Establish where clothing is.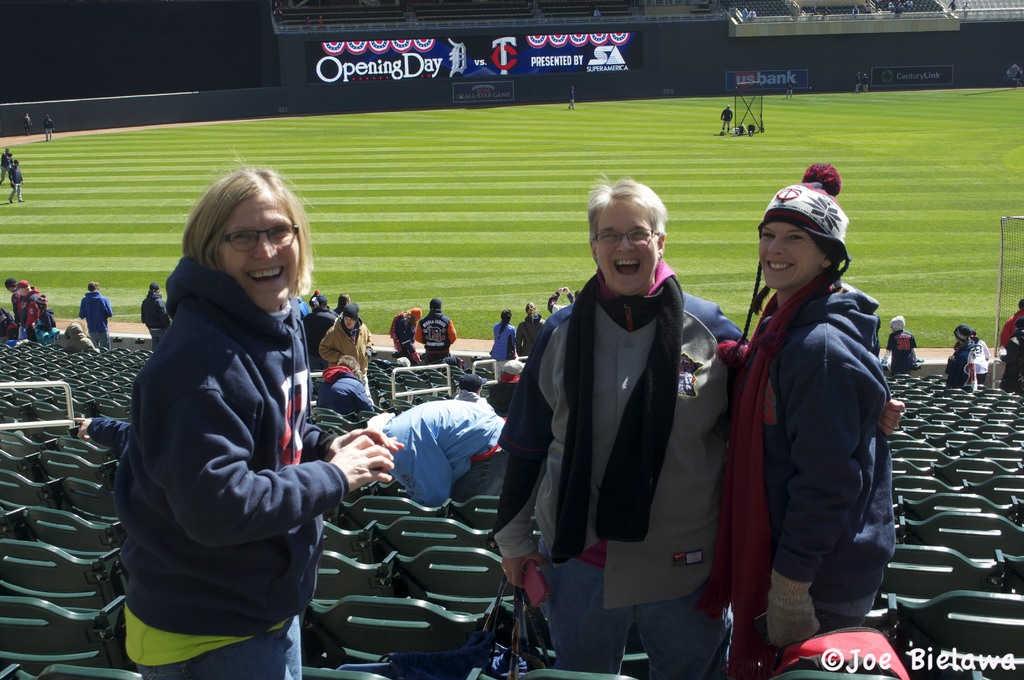
Established at BBox(8, 163, 28, 200).
